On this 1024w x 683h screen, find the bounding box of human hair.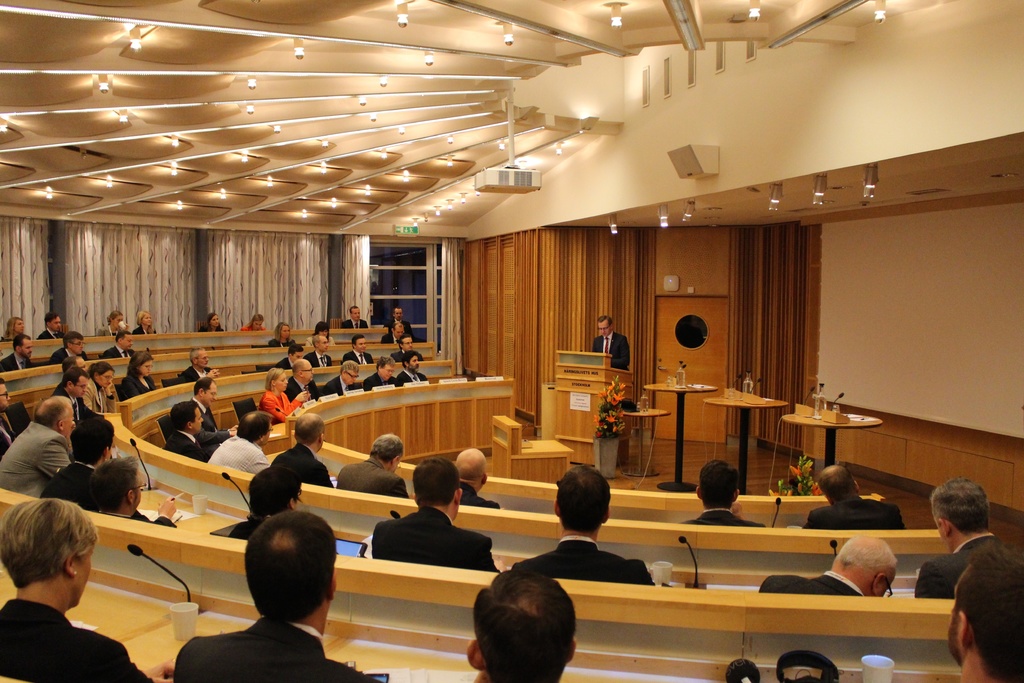
Bounding box: l=63, t=331, r=82, b=348.
